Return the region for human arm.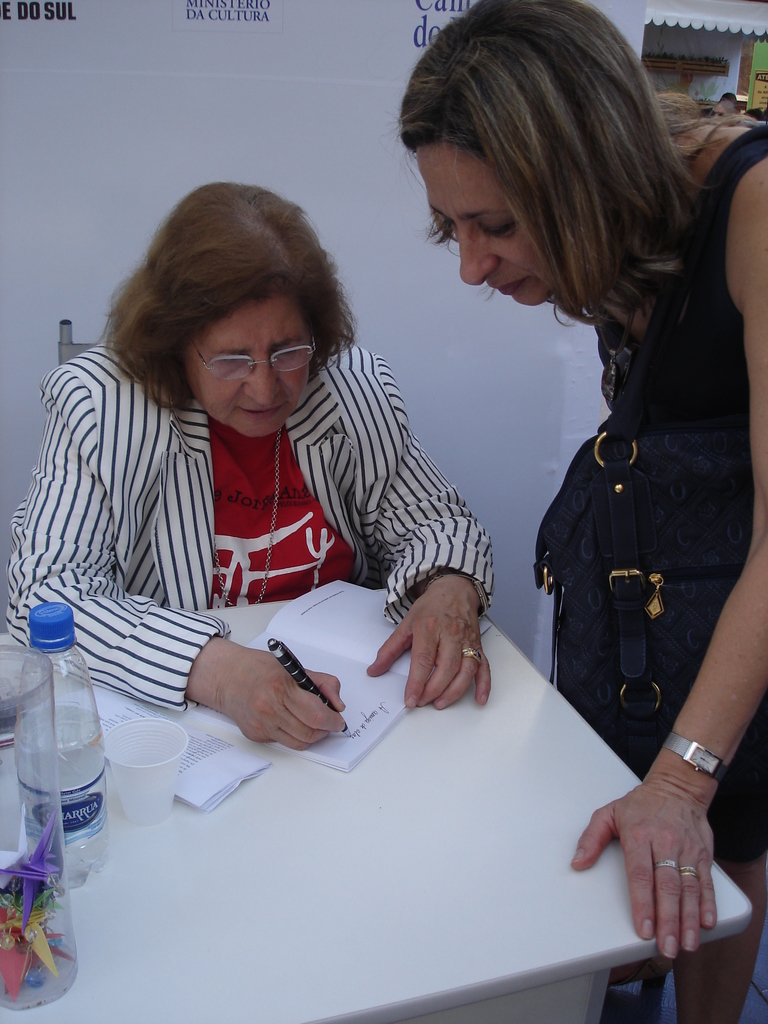
4:397:342:752.
